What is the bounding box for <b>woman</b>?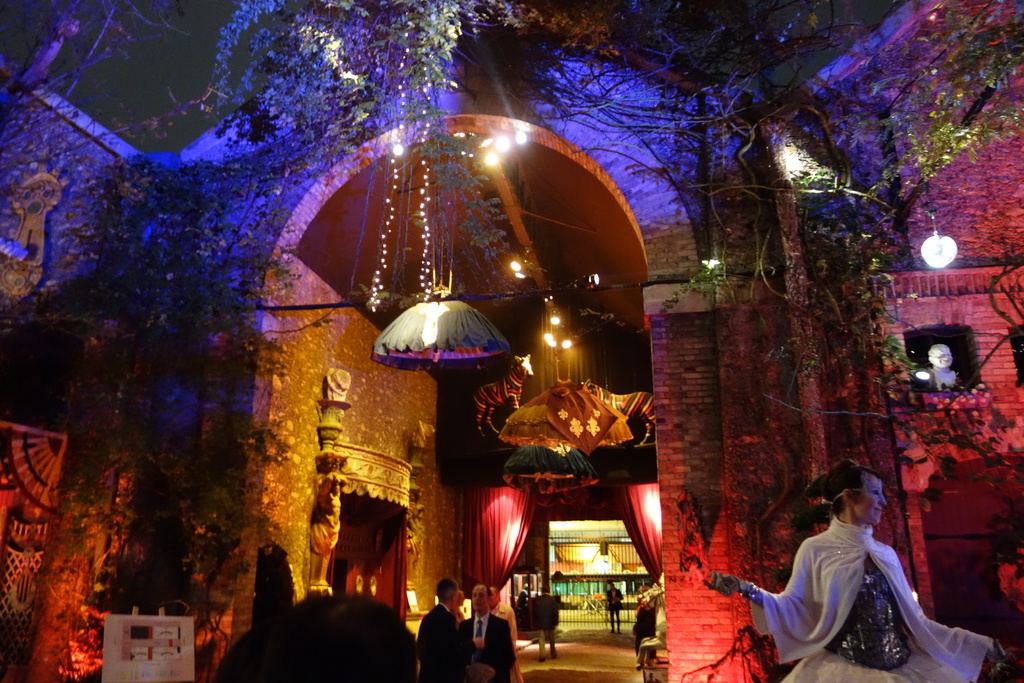
{"x1": 702, "y1": 456, "x2": 1022, "y2": 682}.
